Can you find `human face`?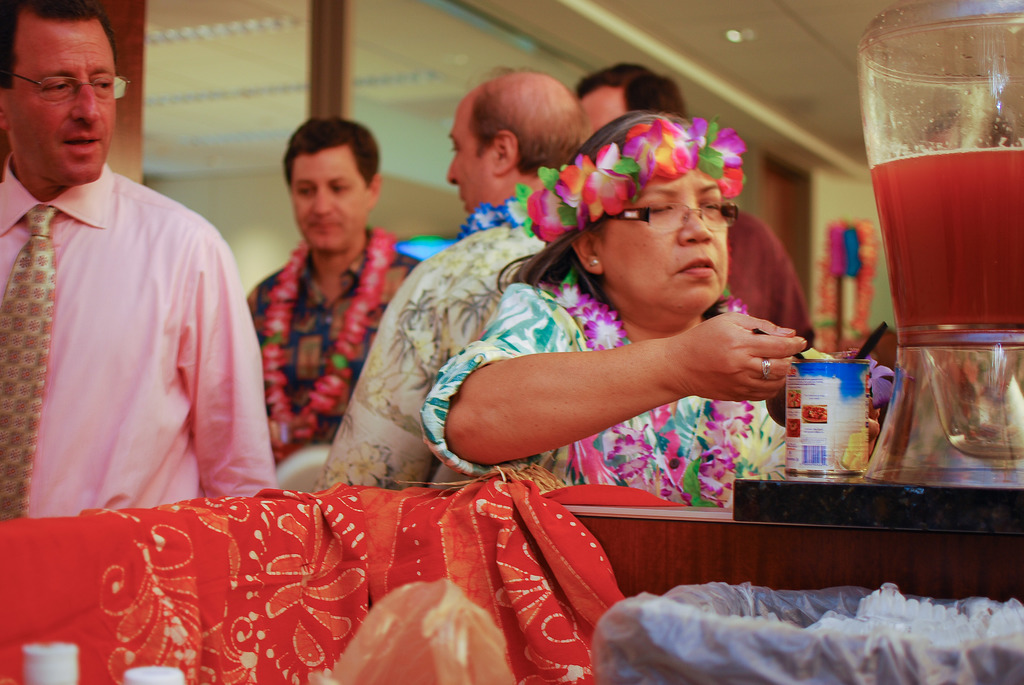
Yes, bounding box: 446,102,500,211.
